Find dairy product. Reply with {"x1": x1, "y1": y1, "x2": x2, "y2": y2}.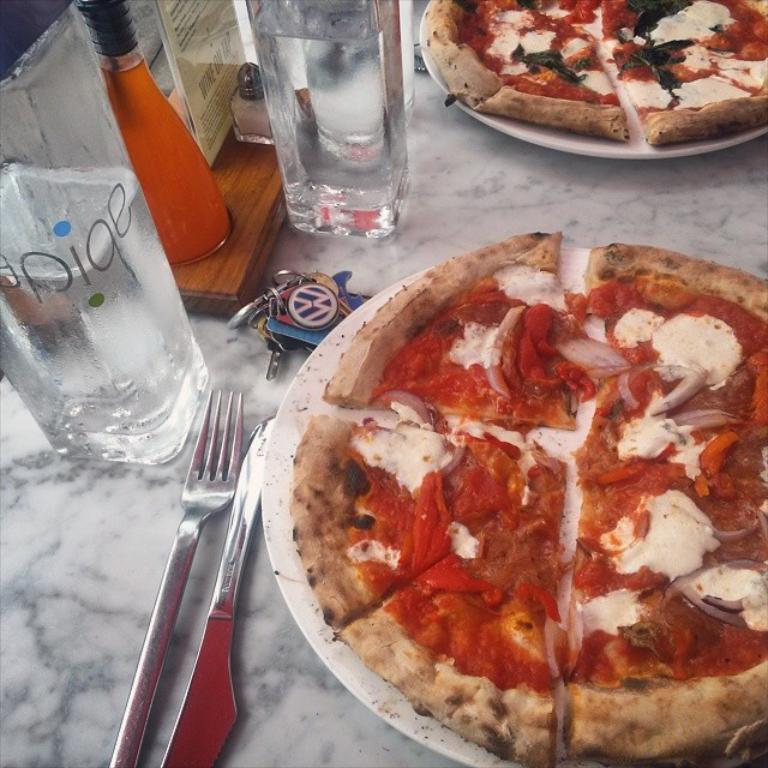
{"x1": 446, "y1": 326, "x2": 503, "y2": 395}.
